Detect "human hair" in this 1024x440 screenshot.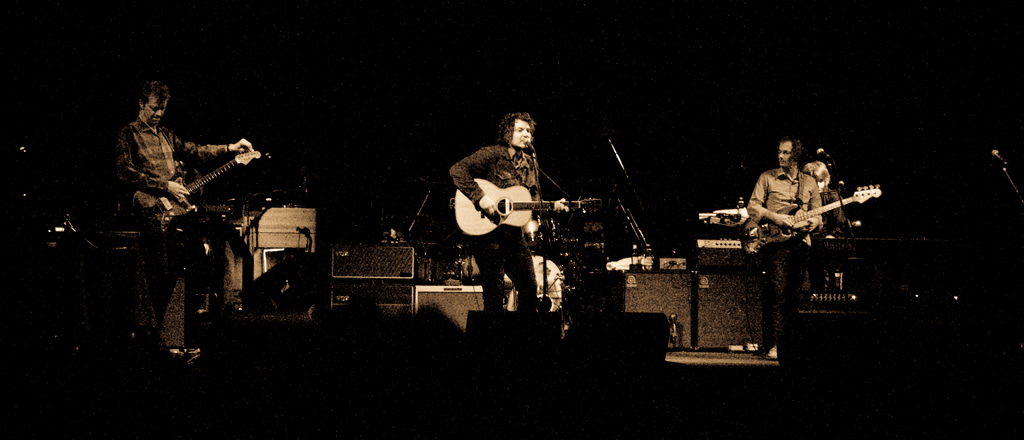
Detection: bbox=(495, 111, 534, 147).
